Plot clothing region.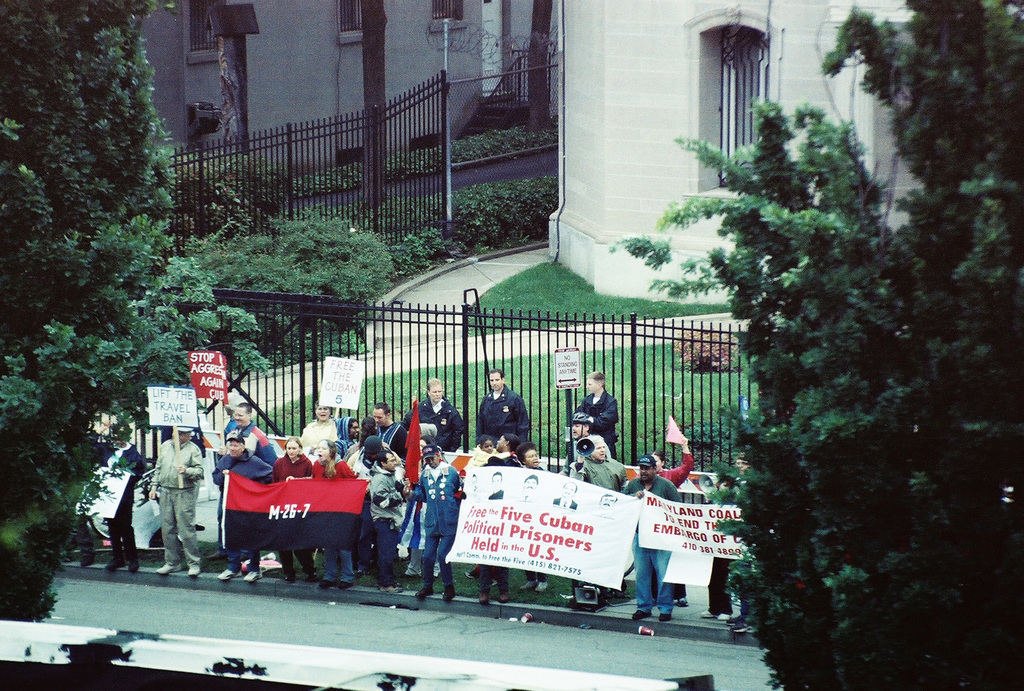
Plotted at (468,450,513,466).
